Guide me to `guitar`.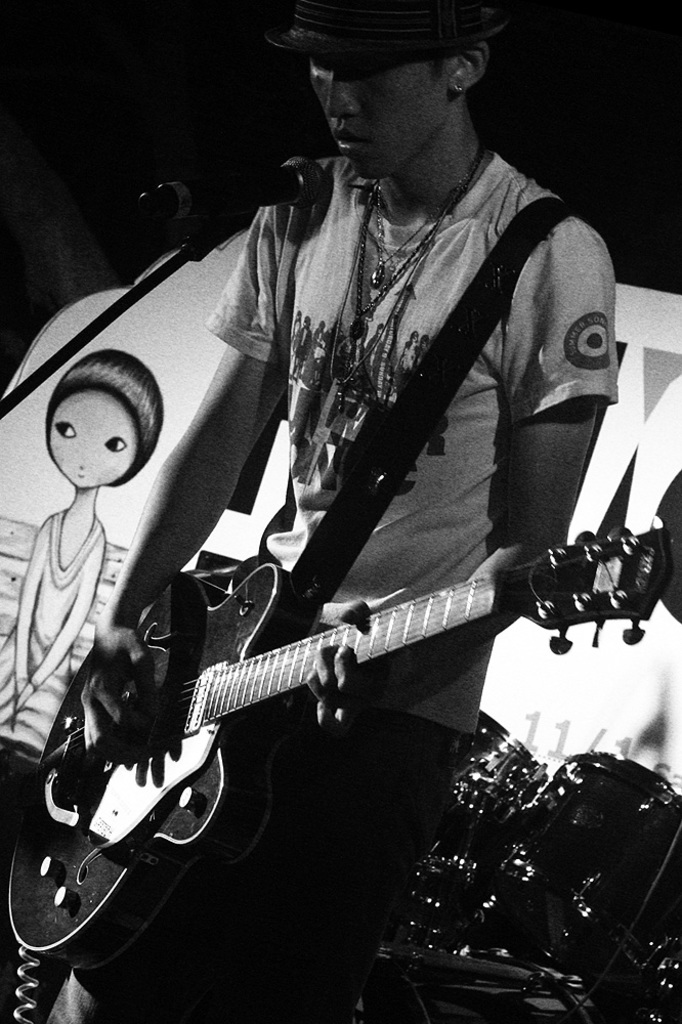
Guidance: {"left": 15, "top": 511, "right": 633, "bottom": 905}.
